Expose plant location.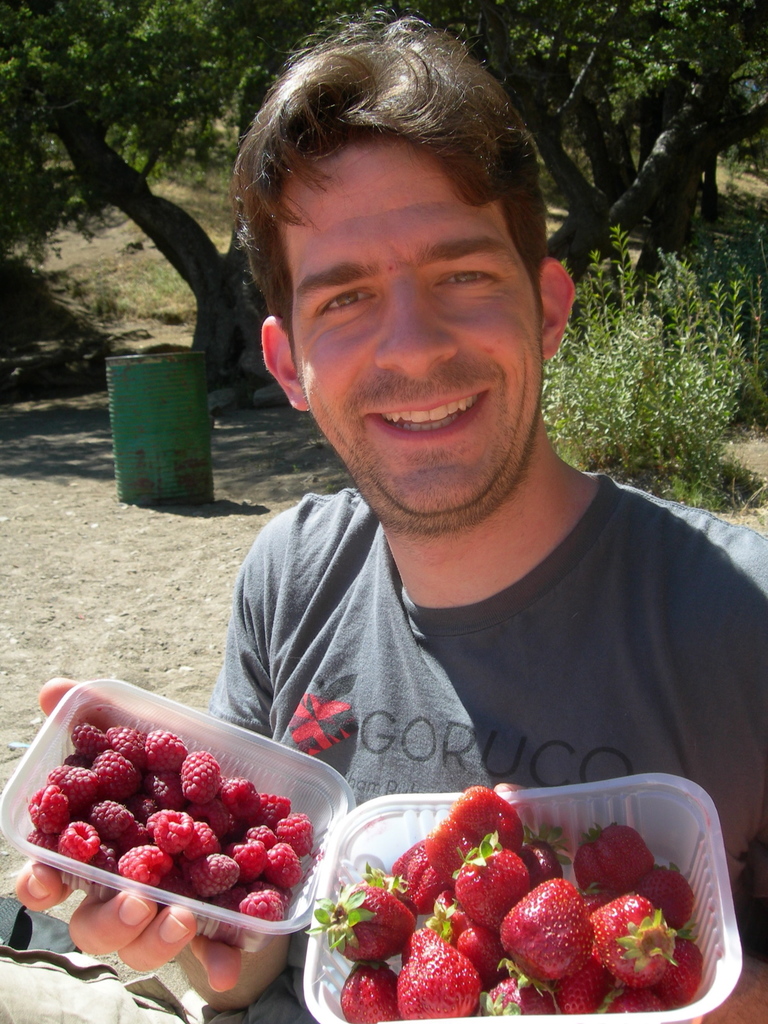
Exposed at crop(663, 452, 767, 519).
